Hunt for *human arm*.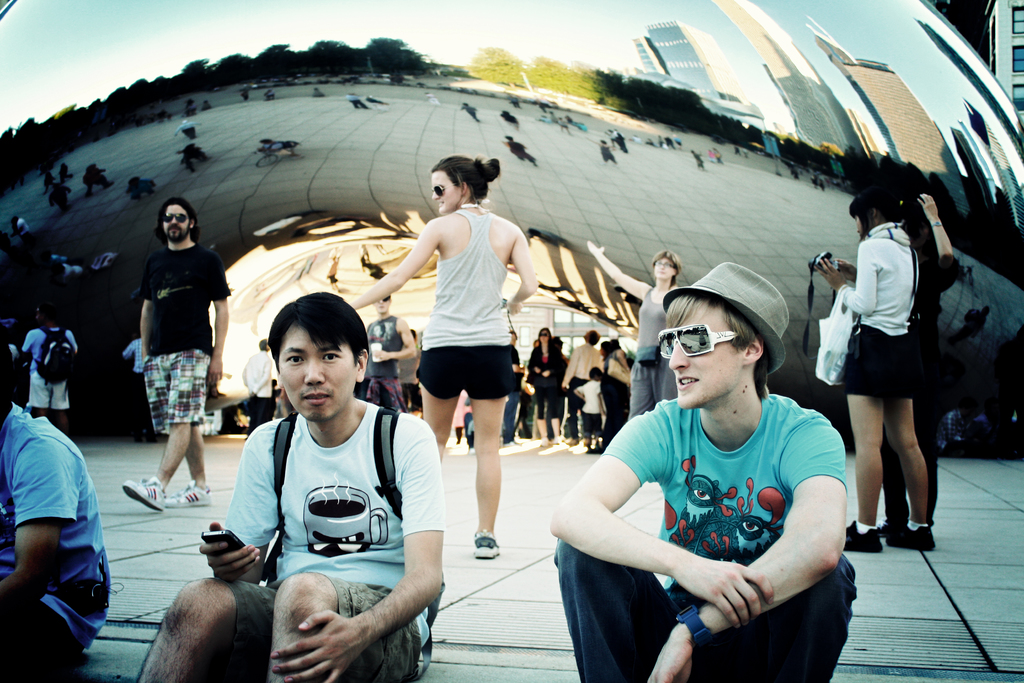
Hunted down at detection(63, 328, 77, 354).
